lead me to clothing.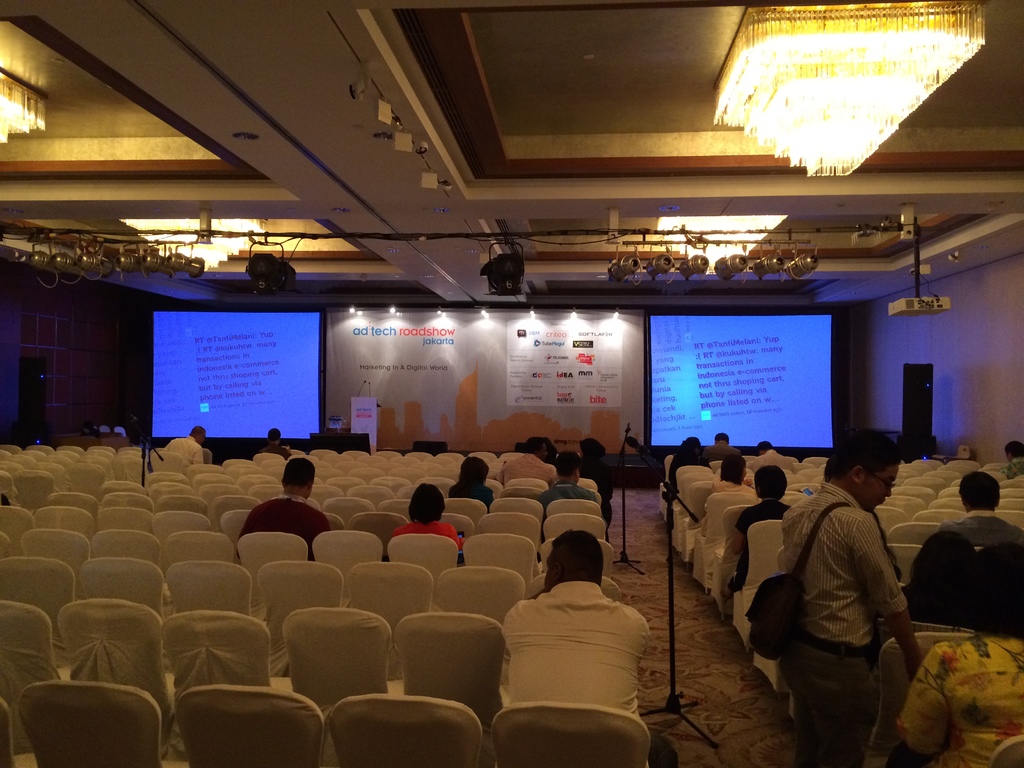
Lead to left=703, top=481, right=758, bottom=528.
